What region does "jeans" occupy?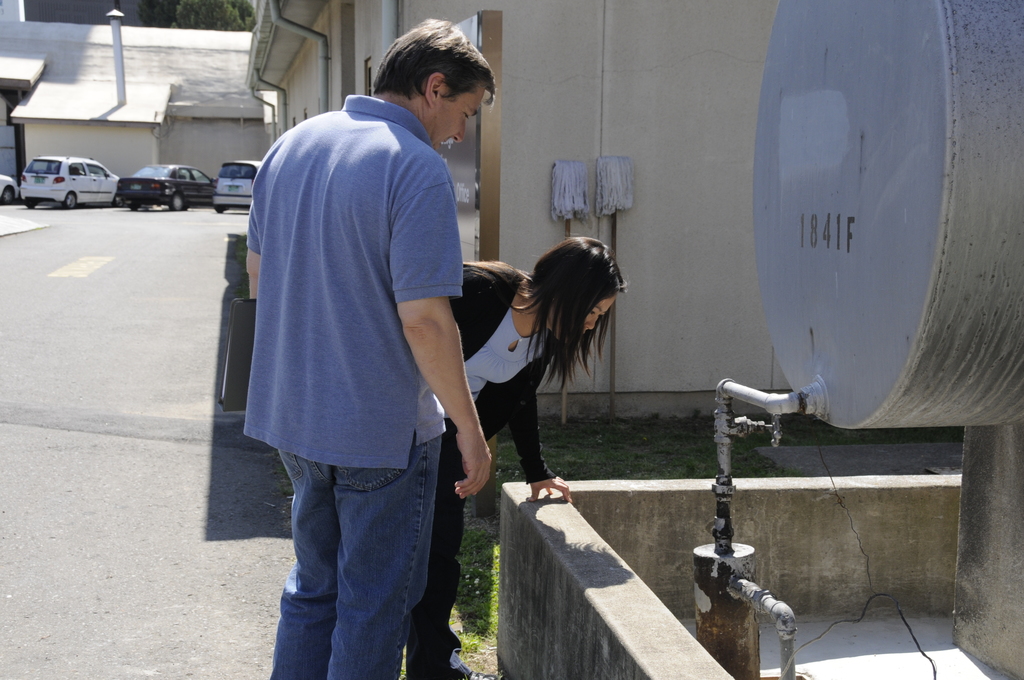
<bbox>260, 428, 458, 679</bbox>.
